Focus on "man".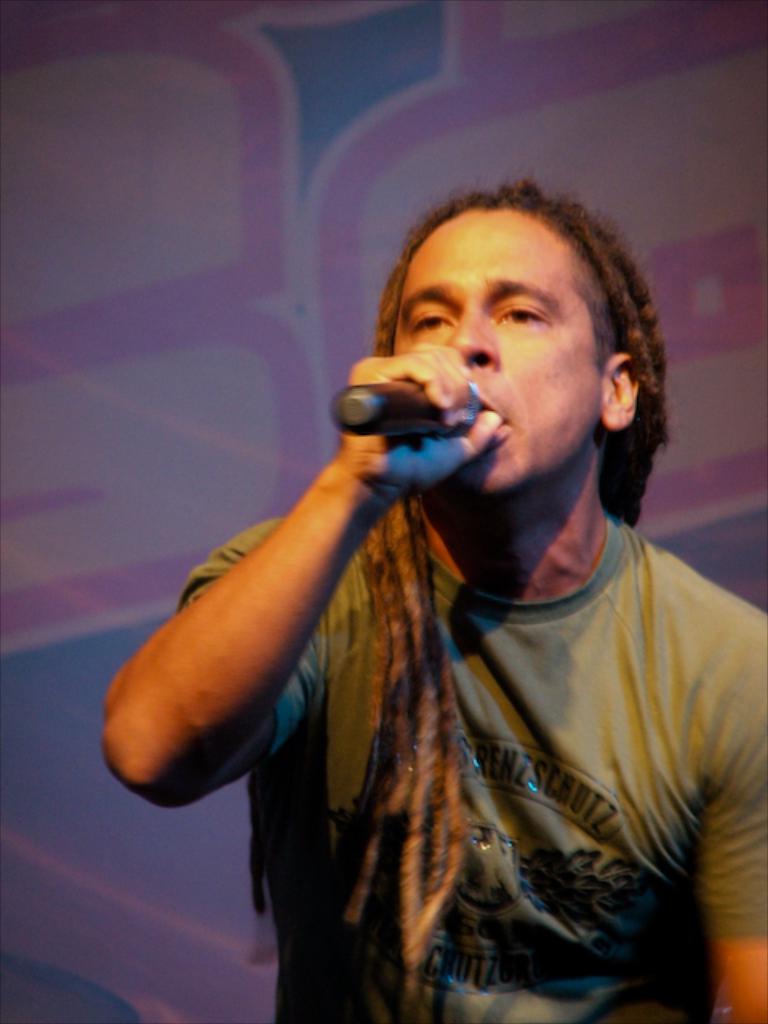
Focused at (left=98, top=179, right=766, bottom=1022).
